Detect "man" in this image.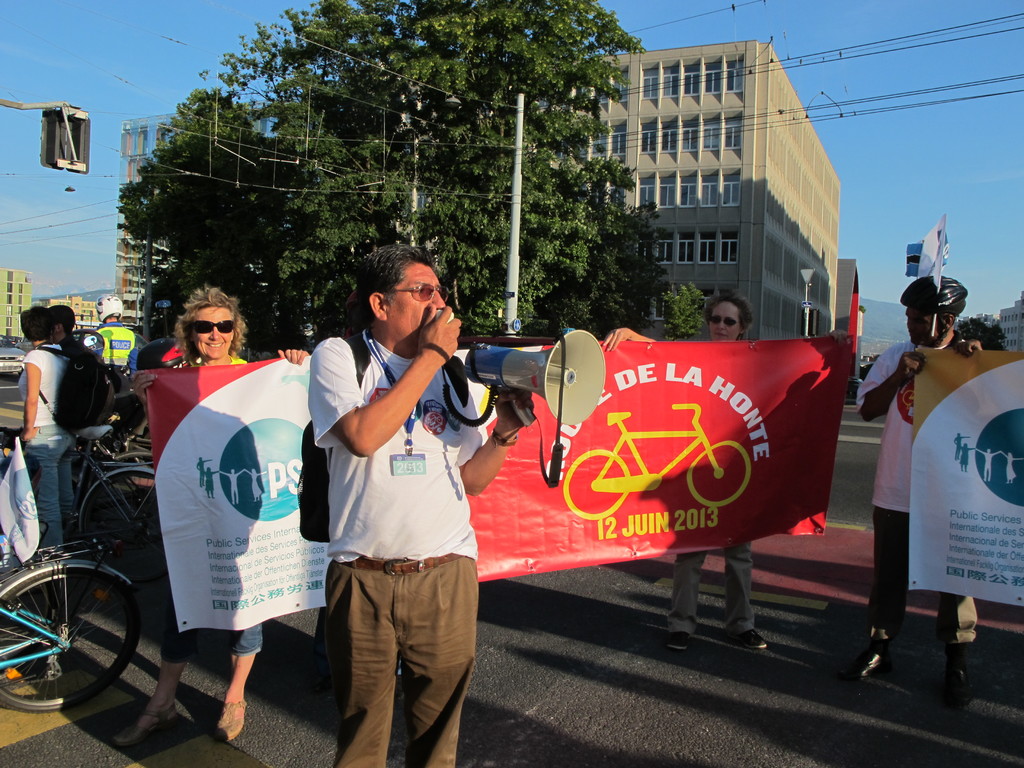
Detection: 84/294/136/377.
